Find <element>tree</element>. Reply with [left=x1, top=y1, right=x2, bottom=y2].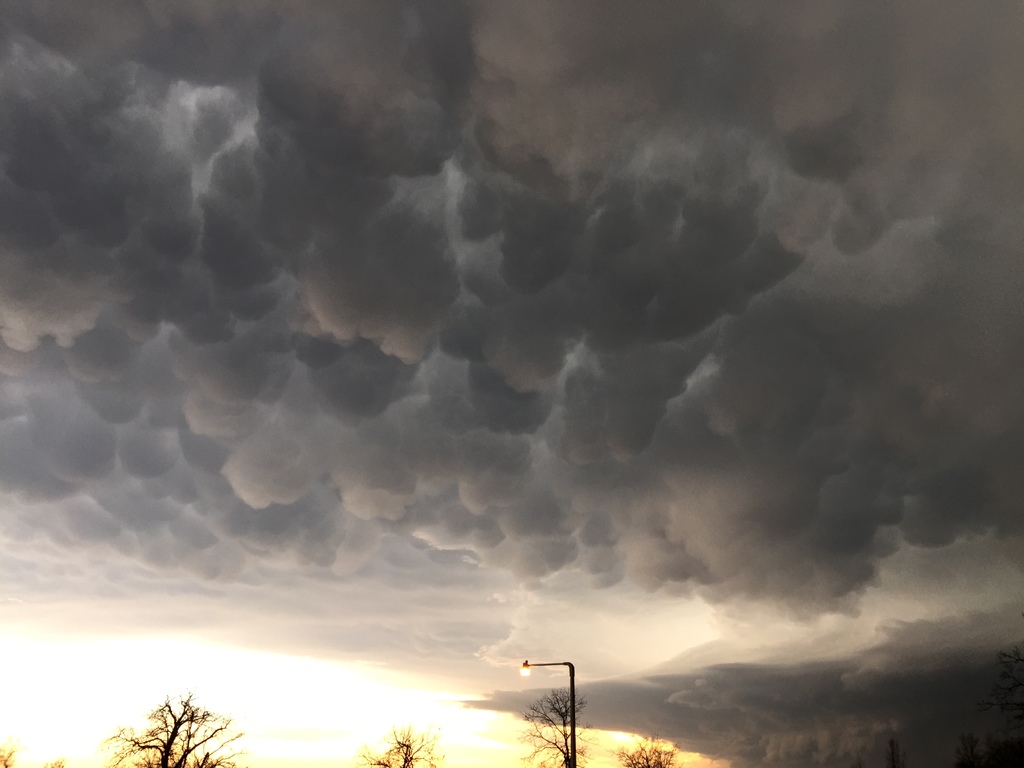
[left=364, top=721, right=449, bottom=767].
